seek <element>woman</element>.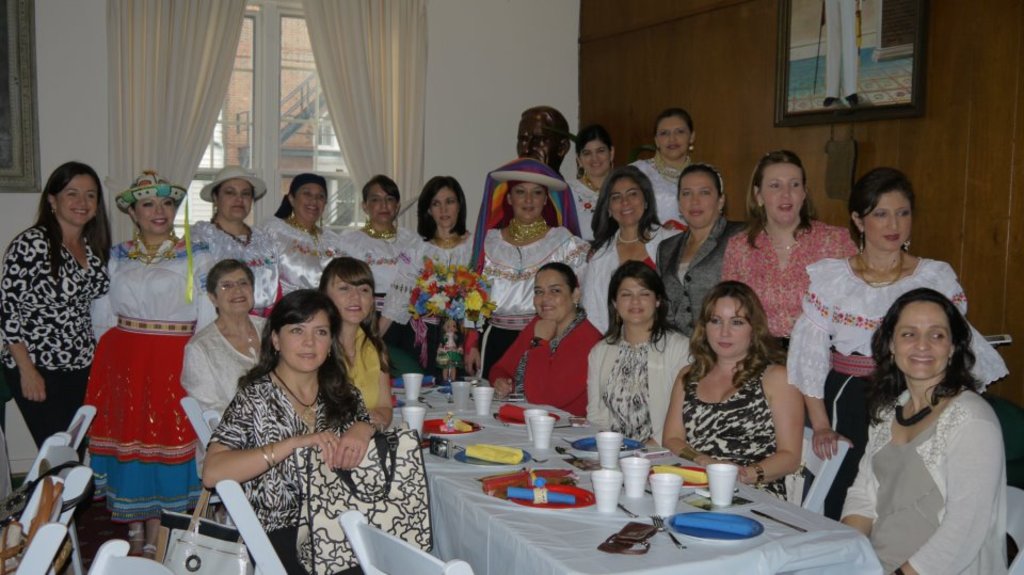
(left=830, top=289, right=1017, bottom=574).
